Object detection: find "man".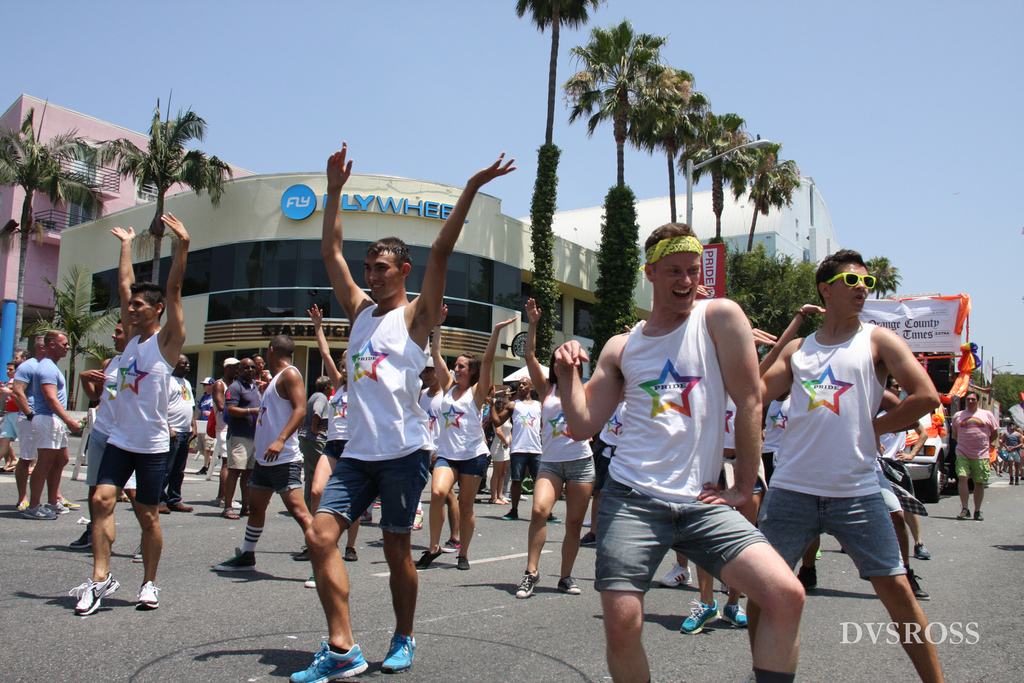
left=212, top=333, right=319, bottom=587.
